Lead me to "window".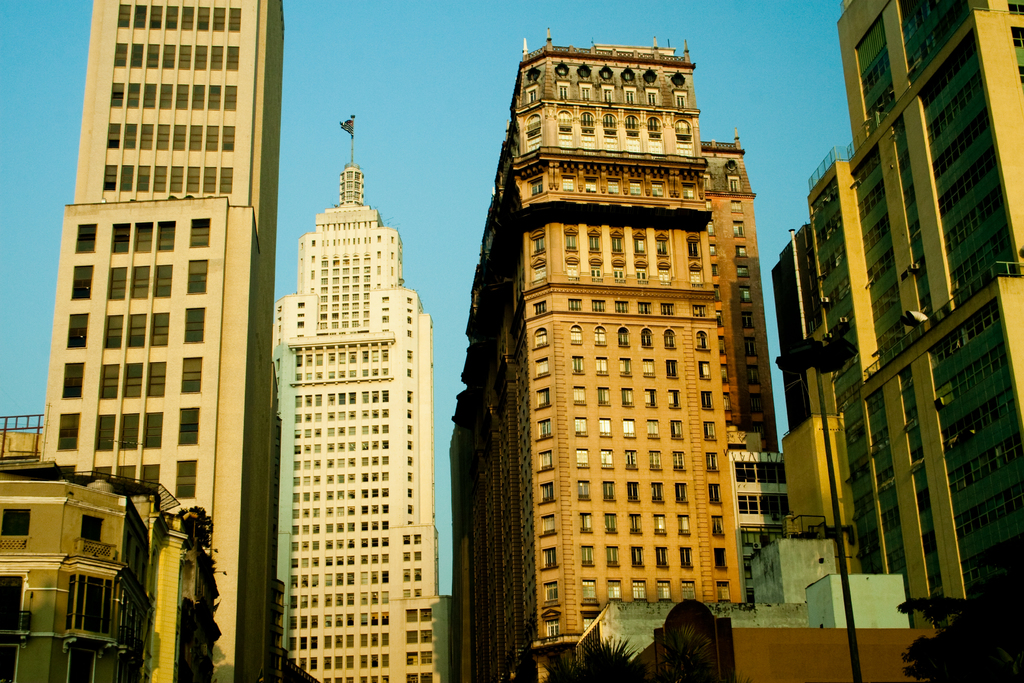
Lead to (left=189, top=123, right=204, bottom=149).
